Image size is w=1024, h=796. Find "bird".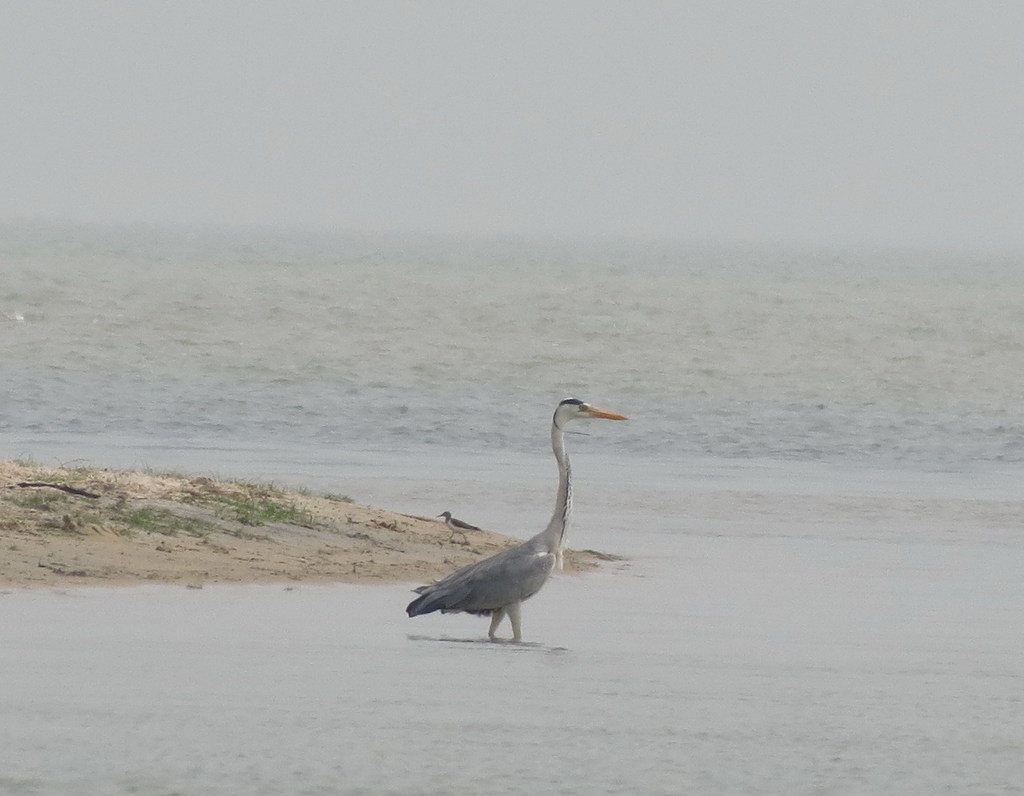
(x1=432, y1=509, x2=488, y2=548).
